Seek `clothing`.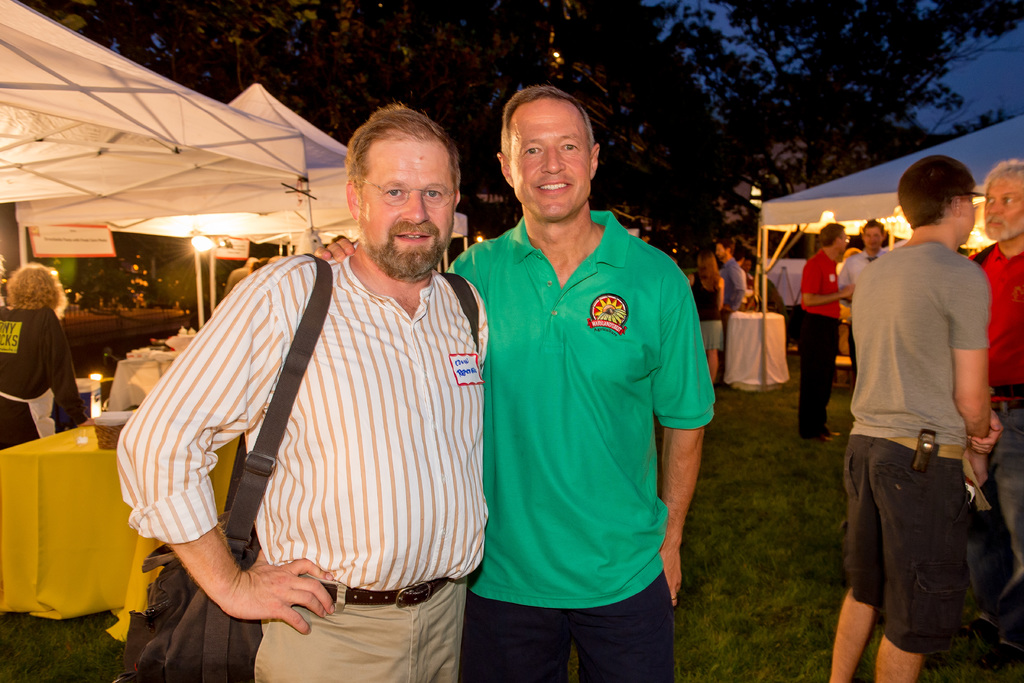
bbox=(797, 252, 842, 436).
